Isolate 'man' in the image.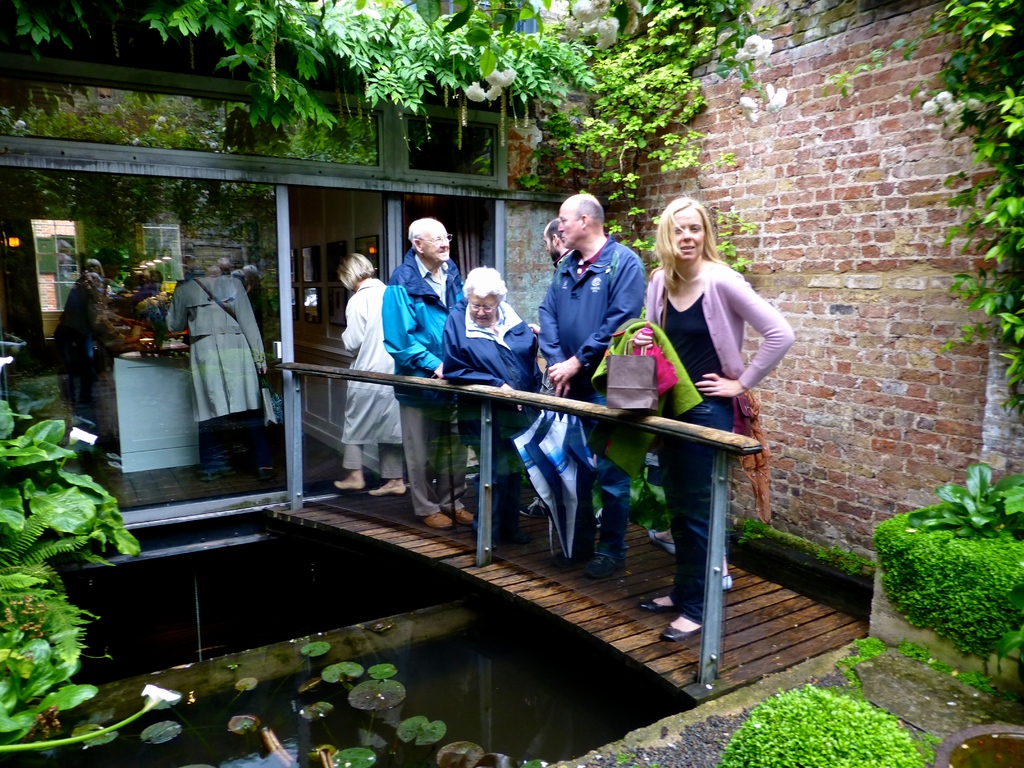
Isolated region: [x1=516, y1=219, x2=608, y2=531].
